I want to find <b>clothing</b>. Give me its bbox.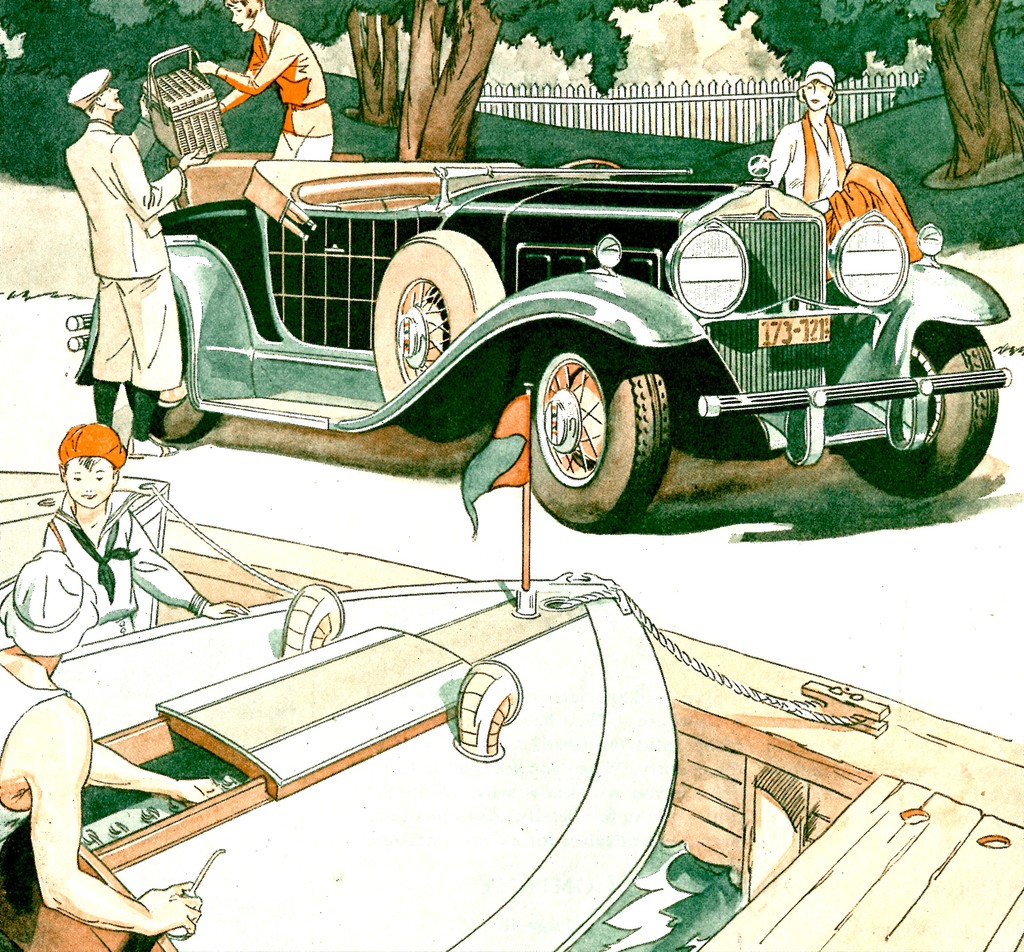
detection(0, 658, 72, 850).
